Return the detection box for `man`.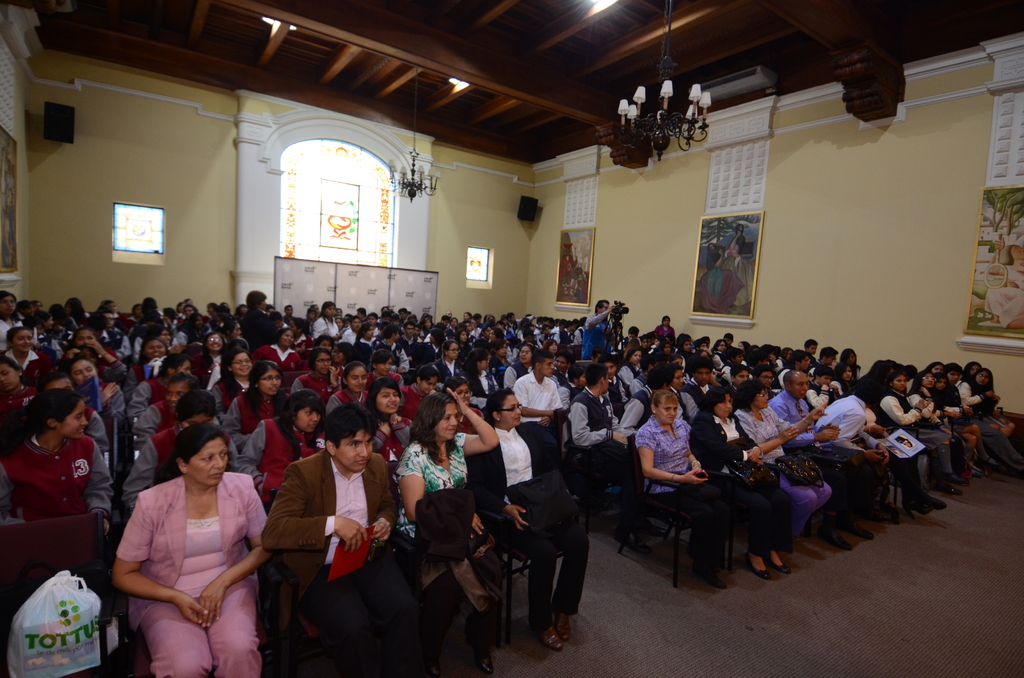
locate(100, 416, 275, 677).
